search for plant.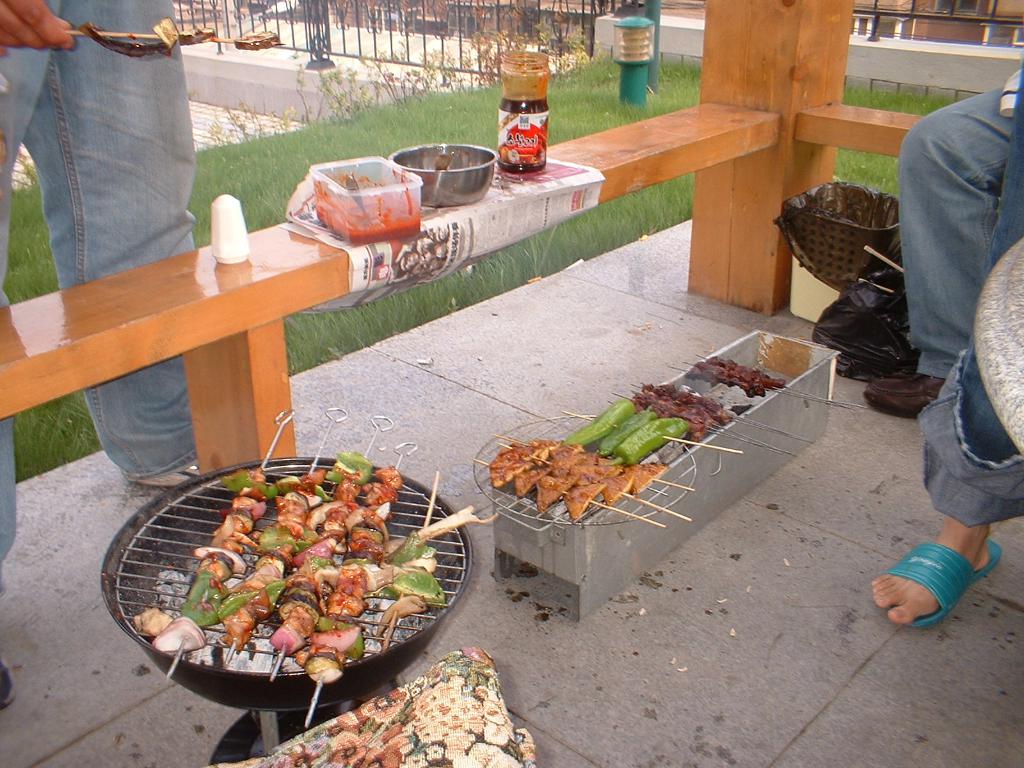
Found at [left=4, top=372, right=104, bottom=466].
